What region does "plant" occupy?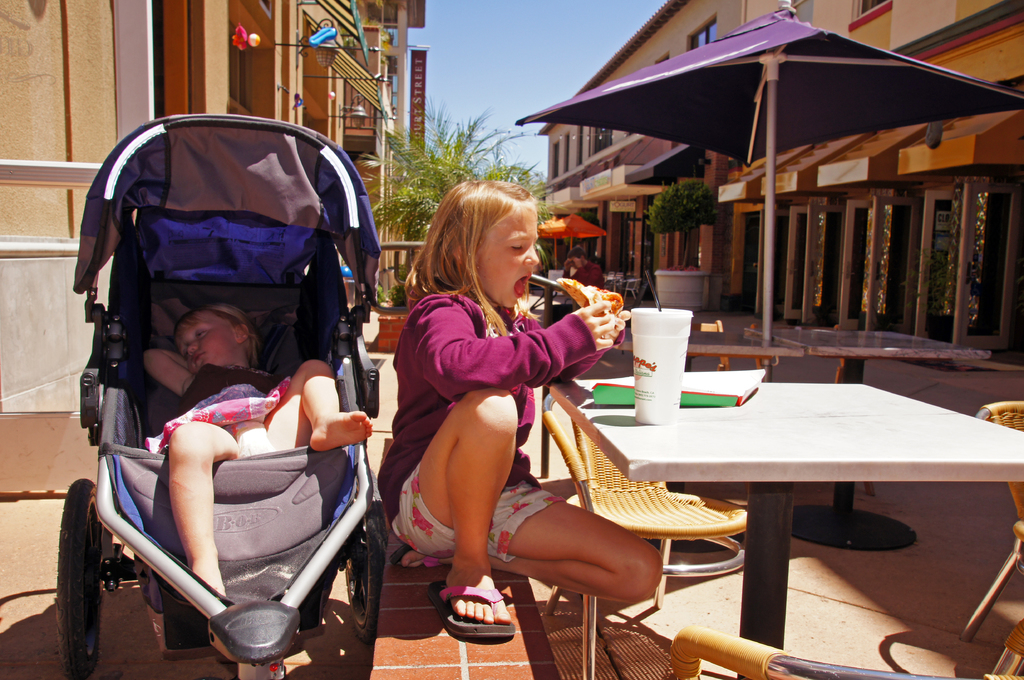
(x1=645, y1=180, x2=719, y2=312).
